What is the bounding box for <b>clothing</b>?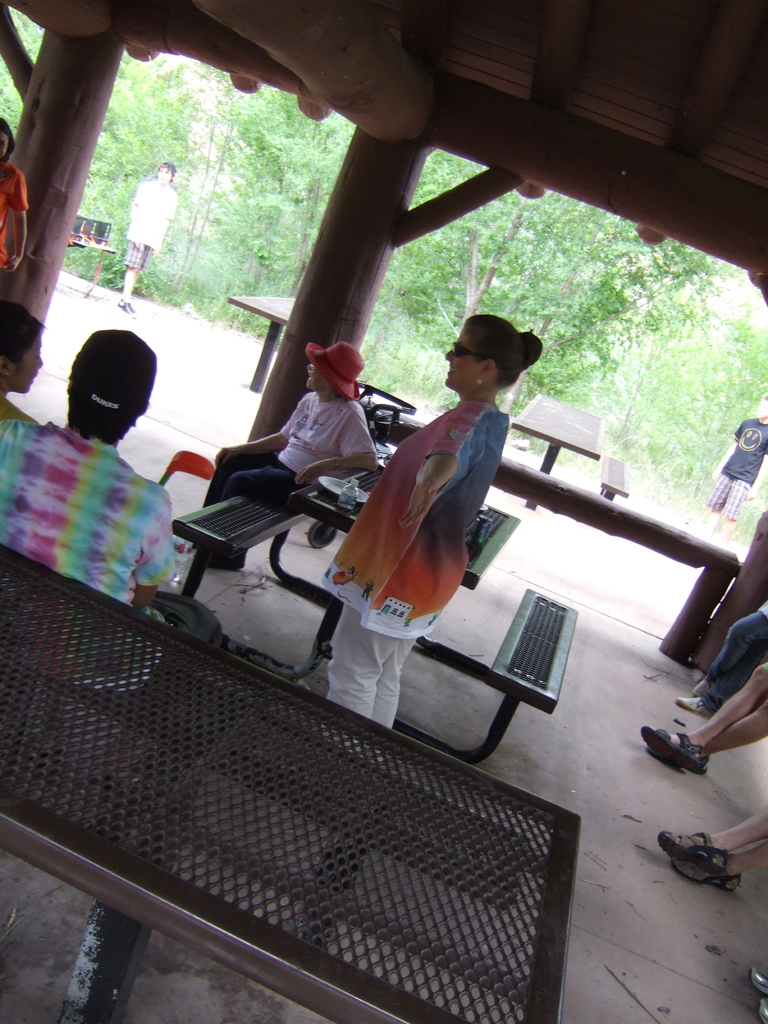
<region>124, 179, 172, 277</region>.
